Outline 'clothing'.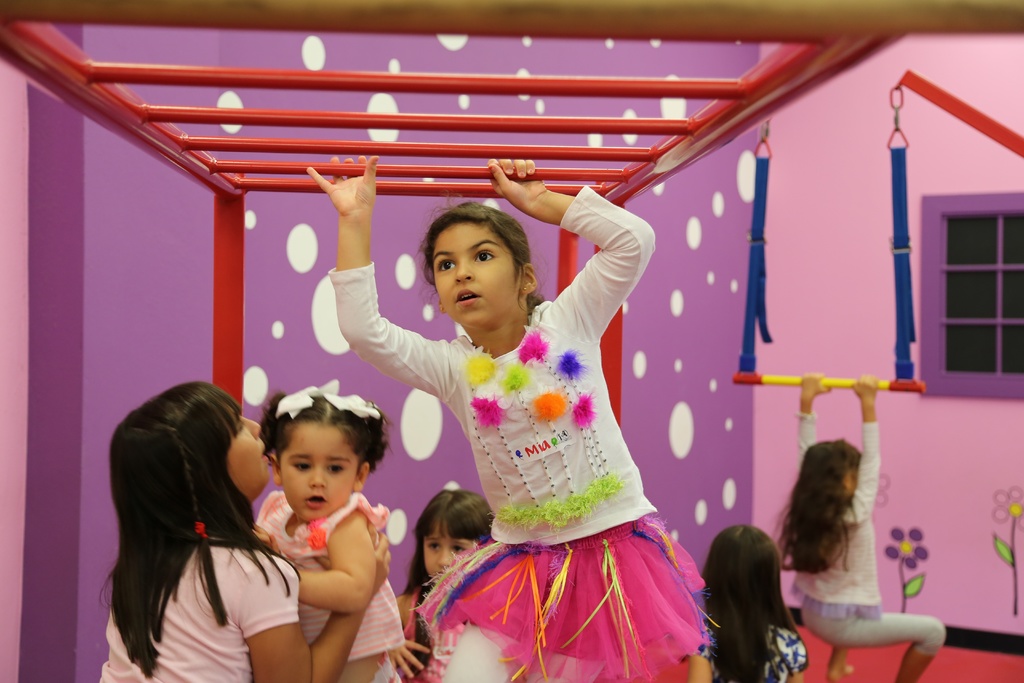
Outline: (333,180,735,682).
